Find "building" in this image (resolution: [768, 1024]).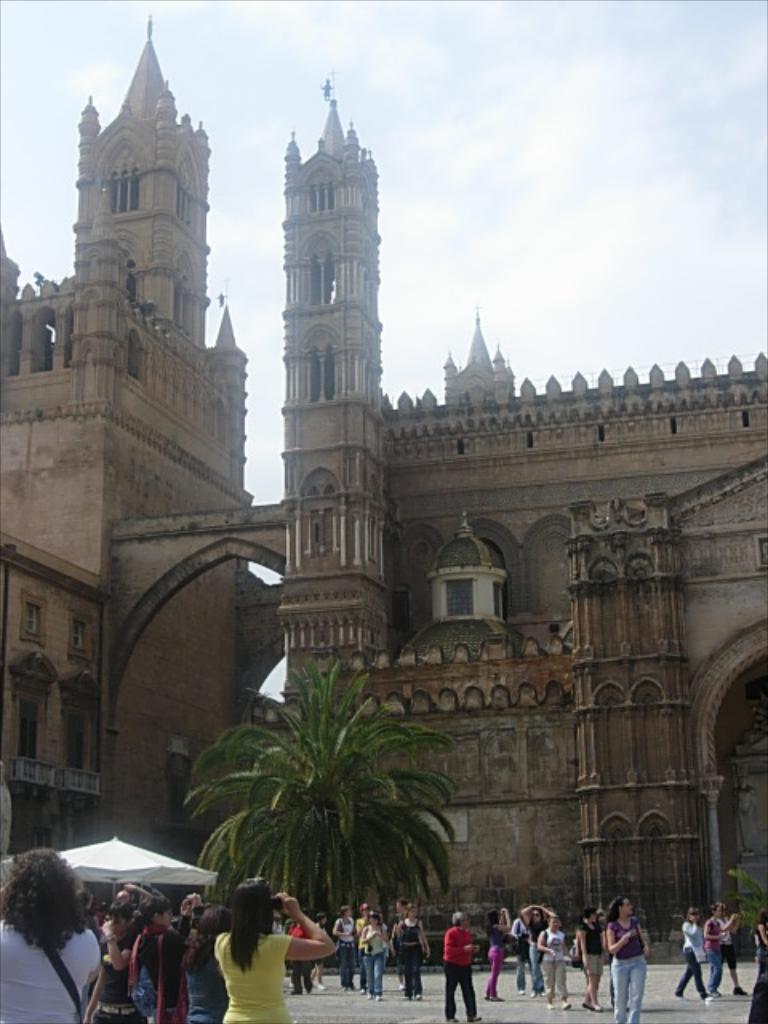
(left=0, top=27, right=766, bottom=950).
